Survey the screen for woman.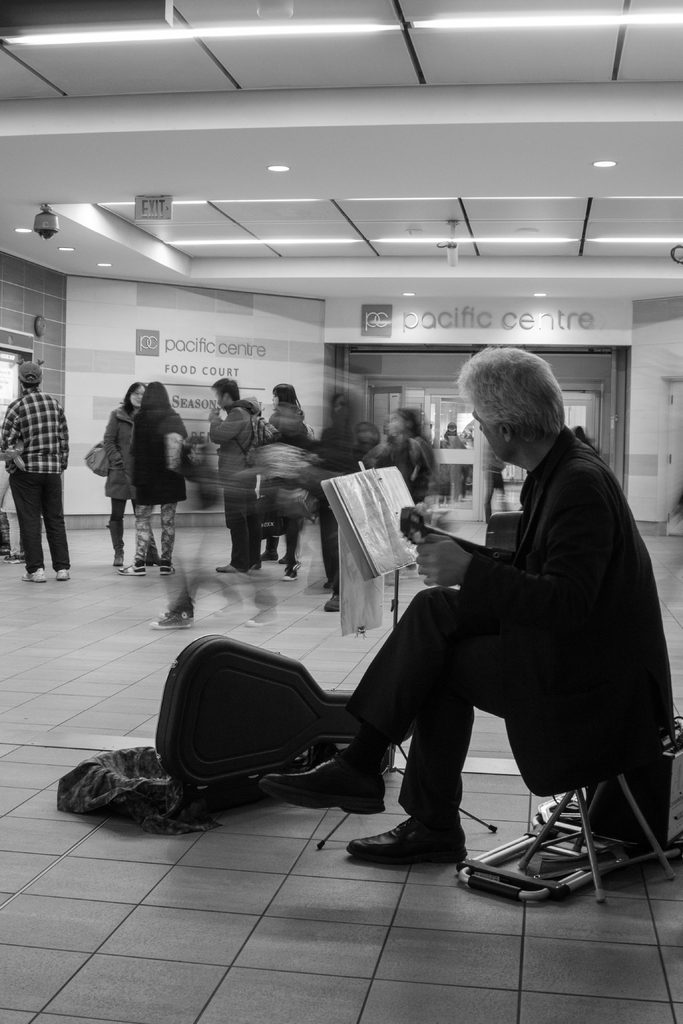
Survey found: bbox=[120, 373, 202, 574].
